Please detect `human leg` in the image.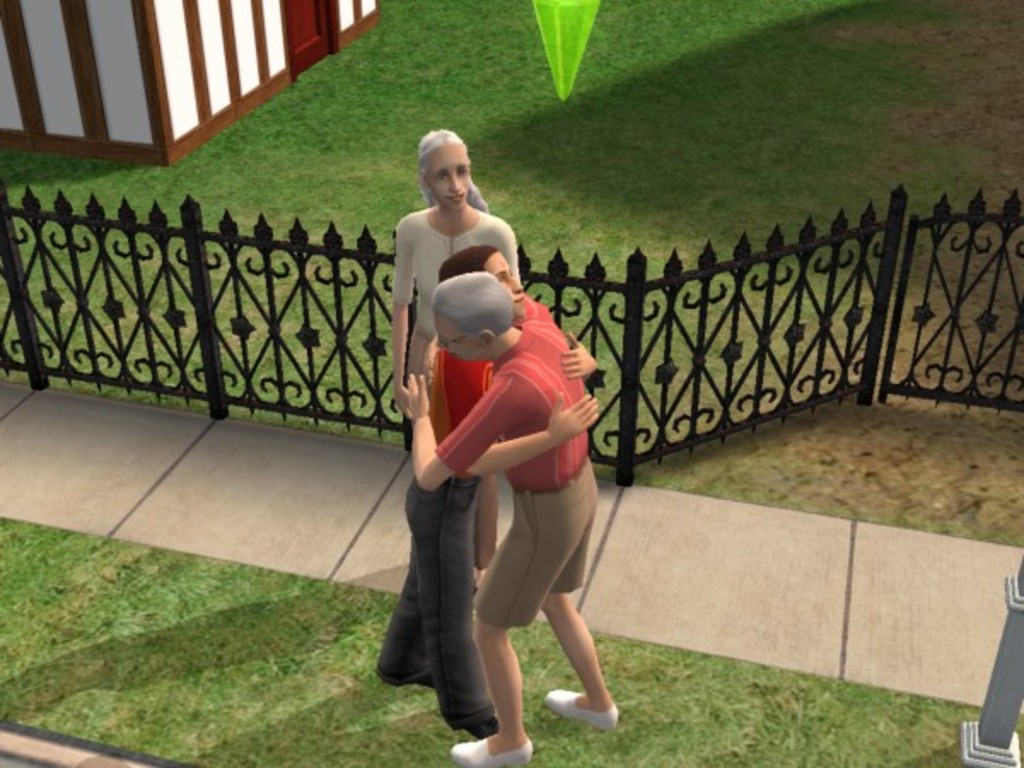
{"left": 454, "top": 507, "right": 543, "bottom": 759}.
